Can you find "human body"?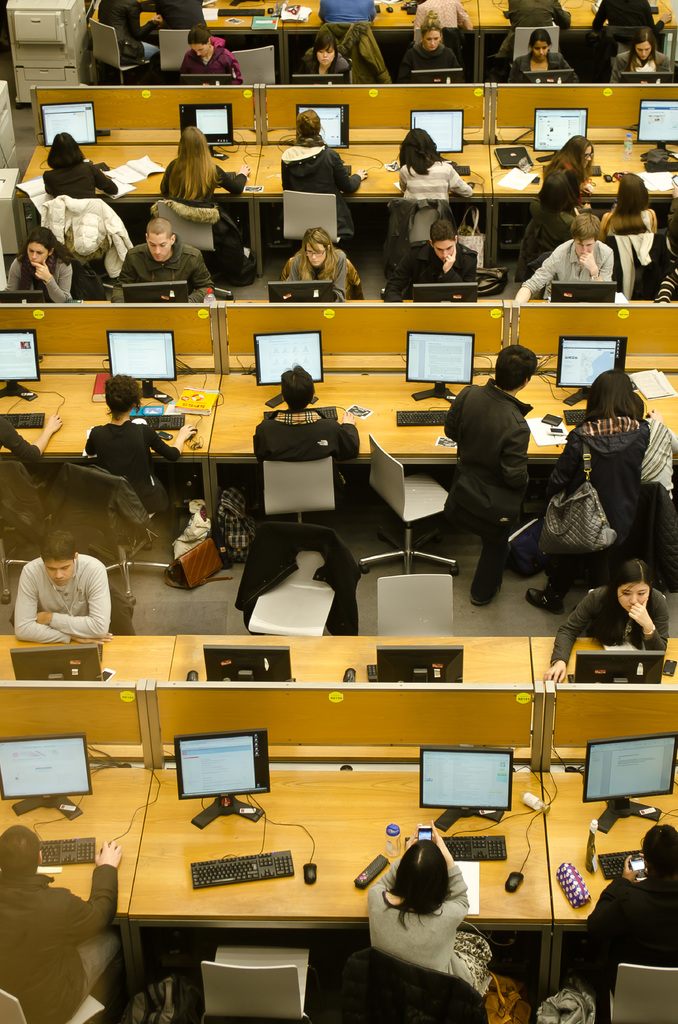
Yes, bounding box: crop(398, 12, 458, 82).
